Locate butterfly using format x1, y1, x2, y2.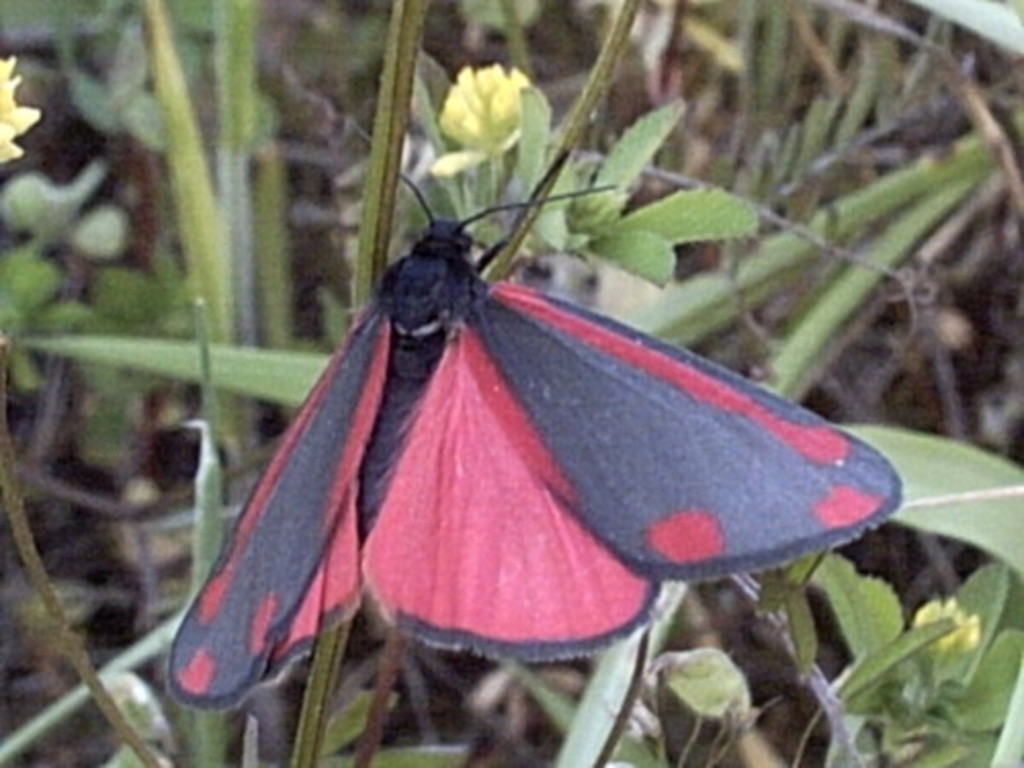
164, 166, 903, 723.
